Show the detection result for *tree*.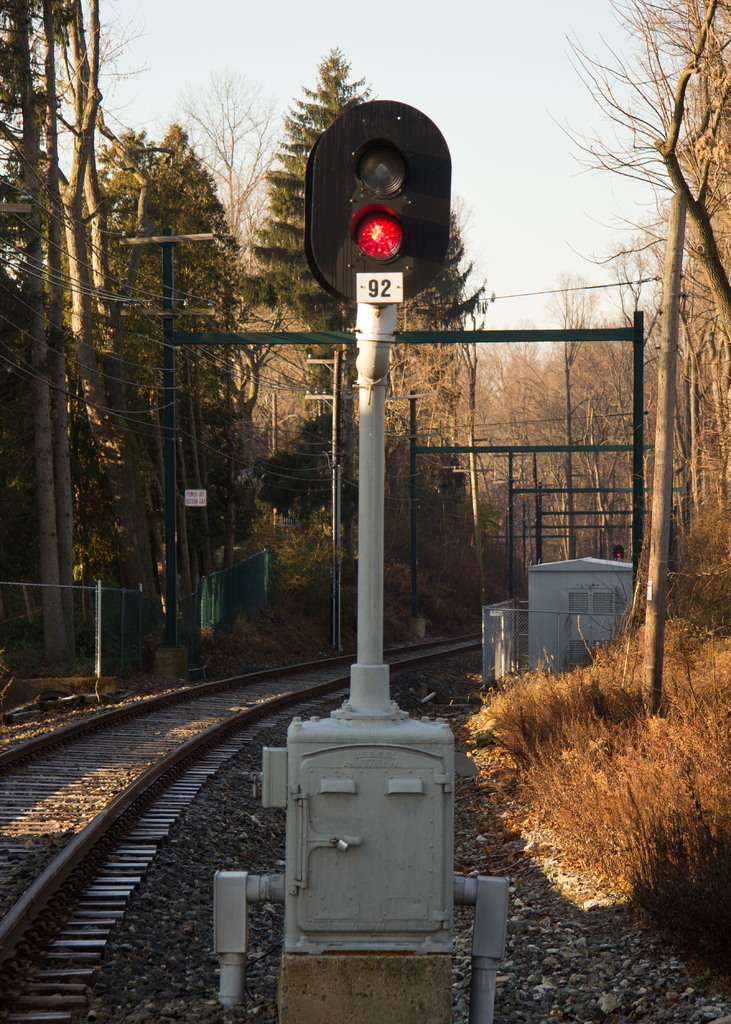
locate(545, 0, 730, 379).
